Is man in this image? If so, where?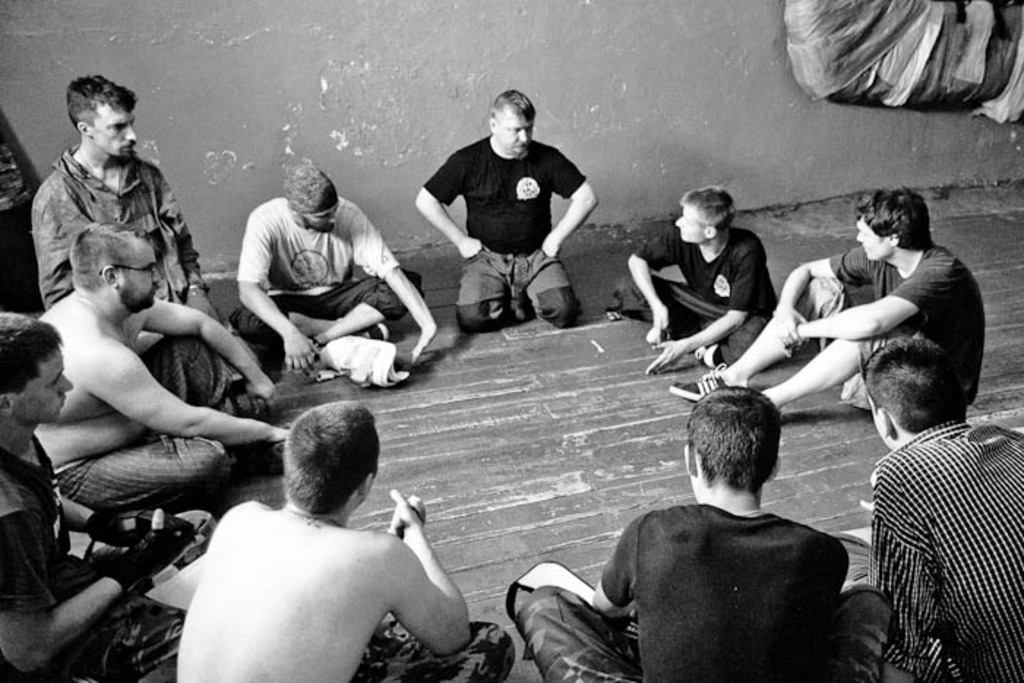
Yes, at bbox=(231, 156, 437, 380).
